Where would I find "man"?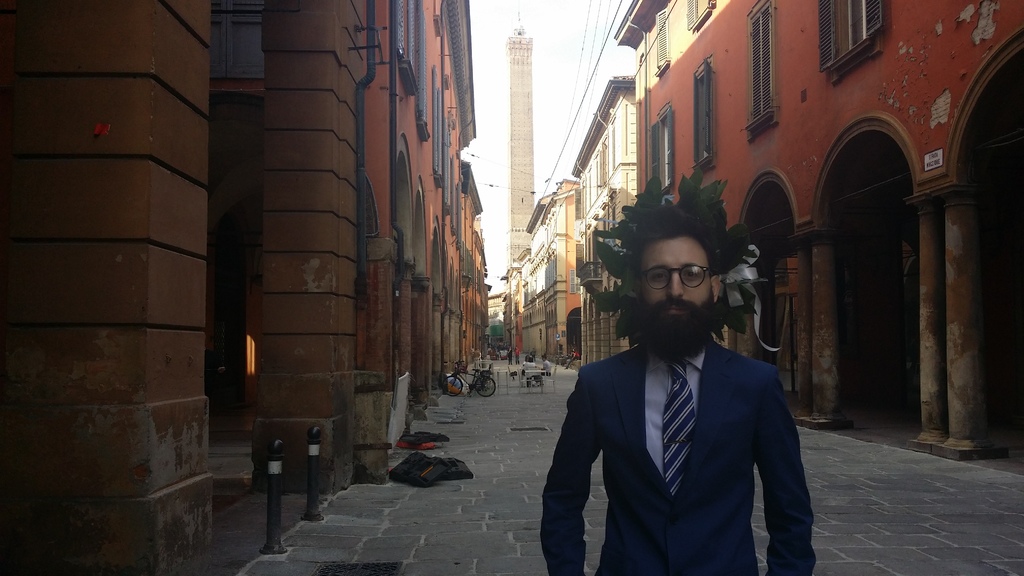
At <box>531,348,537,360</box>.
